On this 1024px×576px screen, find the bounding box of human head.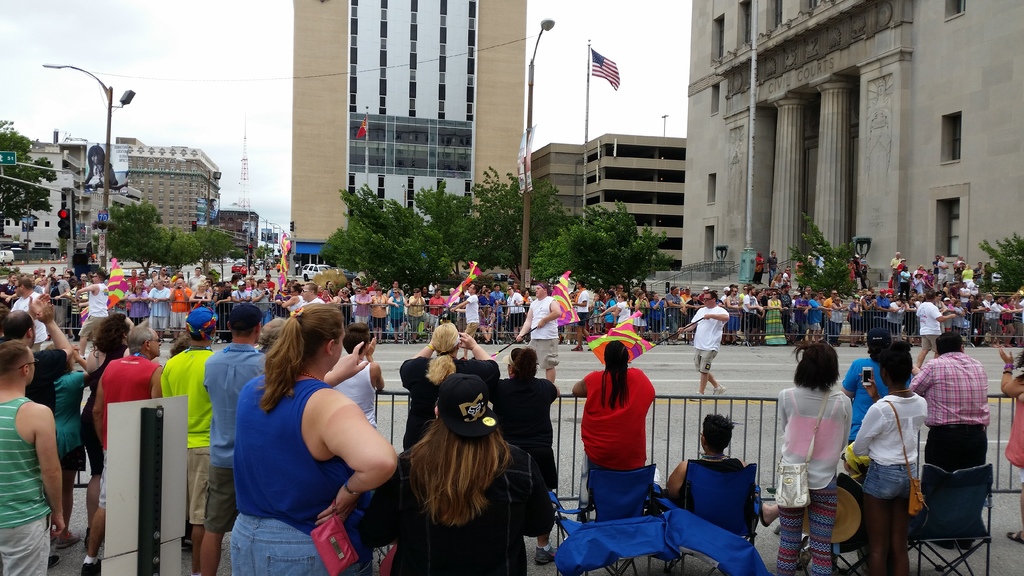
Bounding box: detection(791, 342, 838, 390).
